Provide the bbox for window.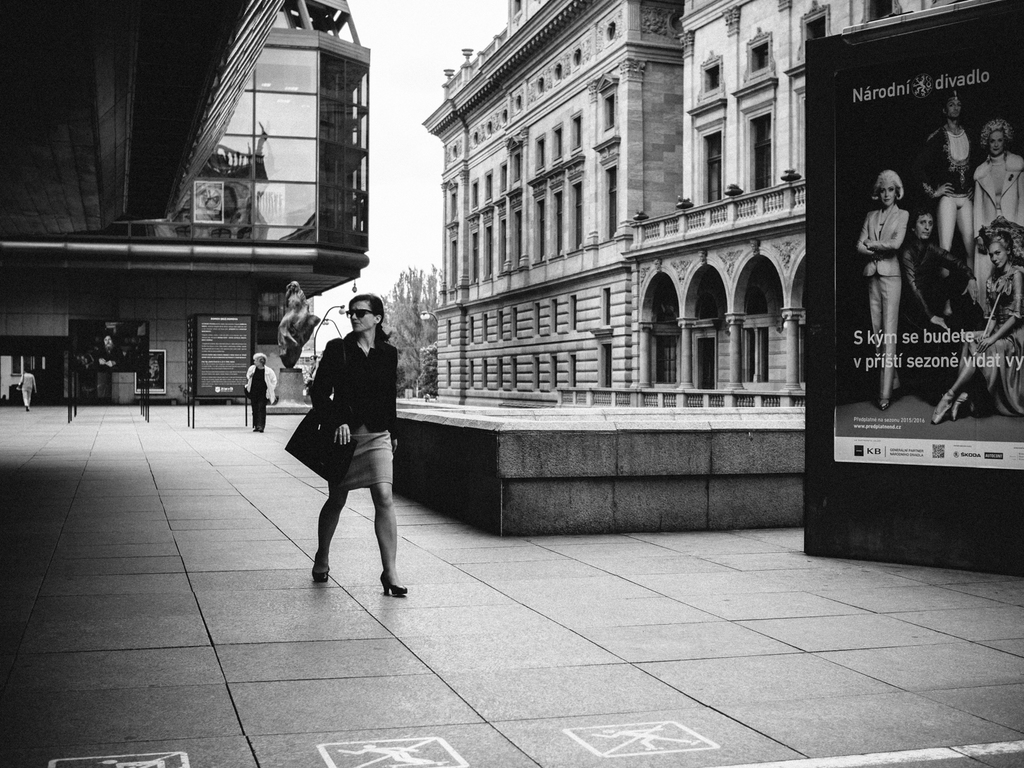
{"x1": 694, "y1": 49, "x2": 728, "y2": 102}.
